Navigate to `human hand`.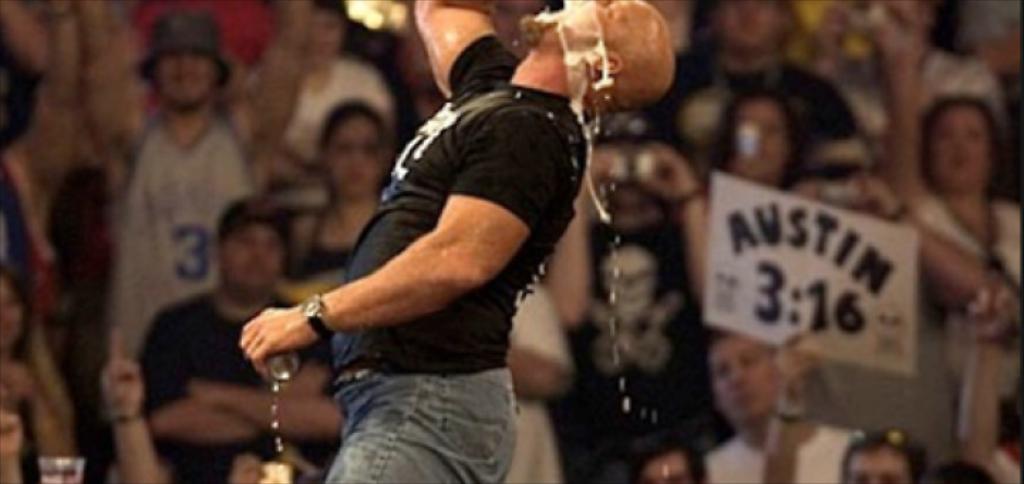
Navigation target: 964 280 1014 342.
